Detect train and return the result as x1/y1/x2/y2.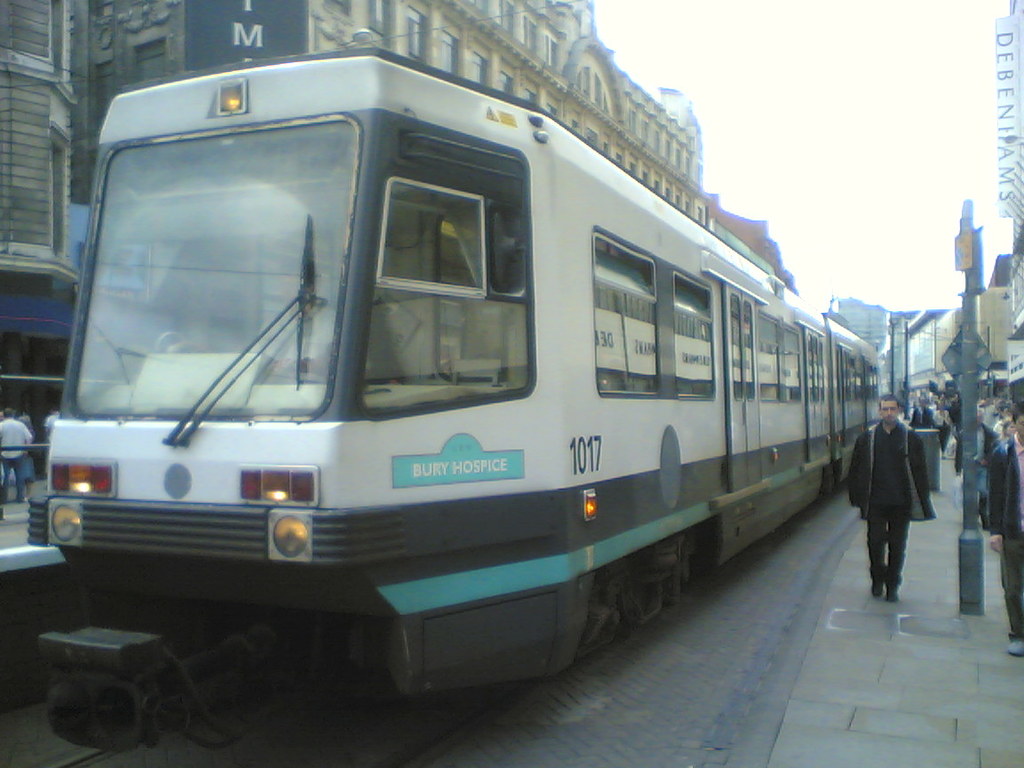
0/24/881/759.
